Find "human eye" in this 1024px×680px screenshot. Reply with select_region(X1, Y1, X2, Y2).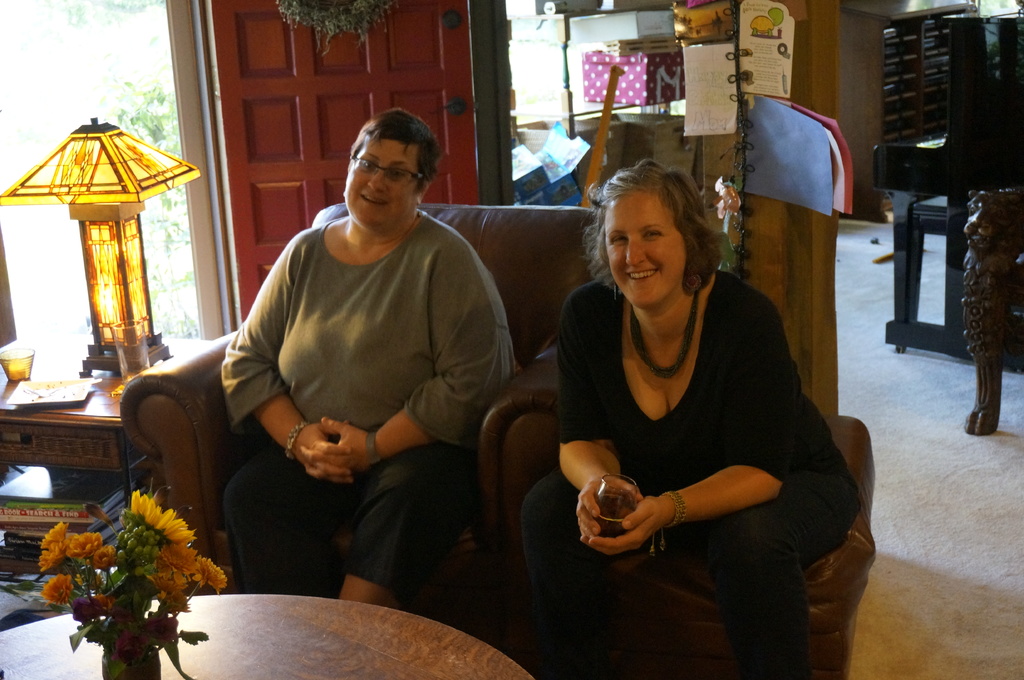
select_region(636, 226, 666, 242).
